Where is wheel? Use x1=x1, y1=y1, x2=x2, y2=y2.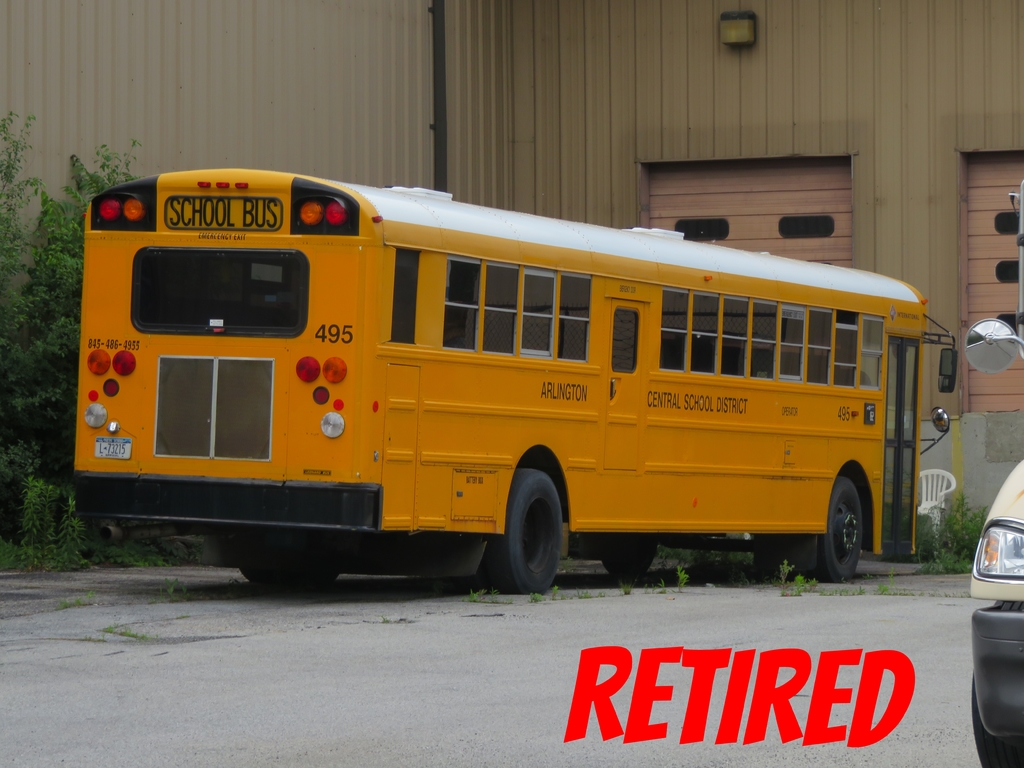
x1=816, y1=480, x2=863, y2=584.
